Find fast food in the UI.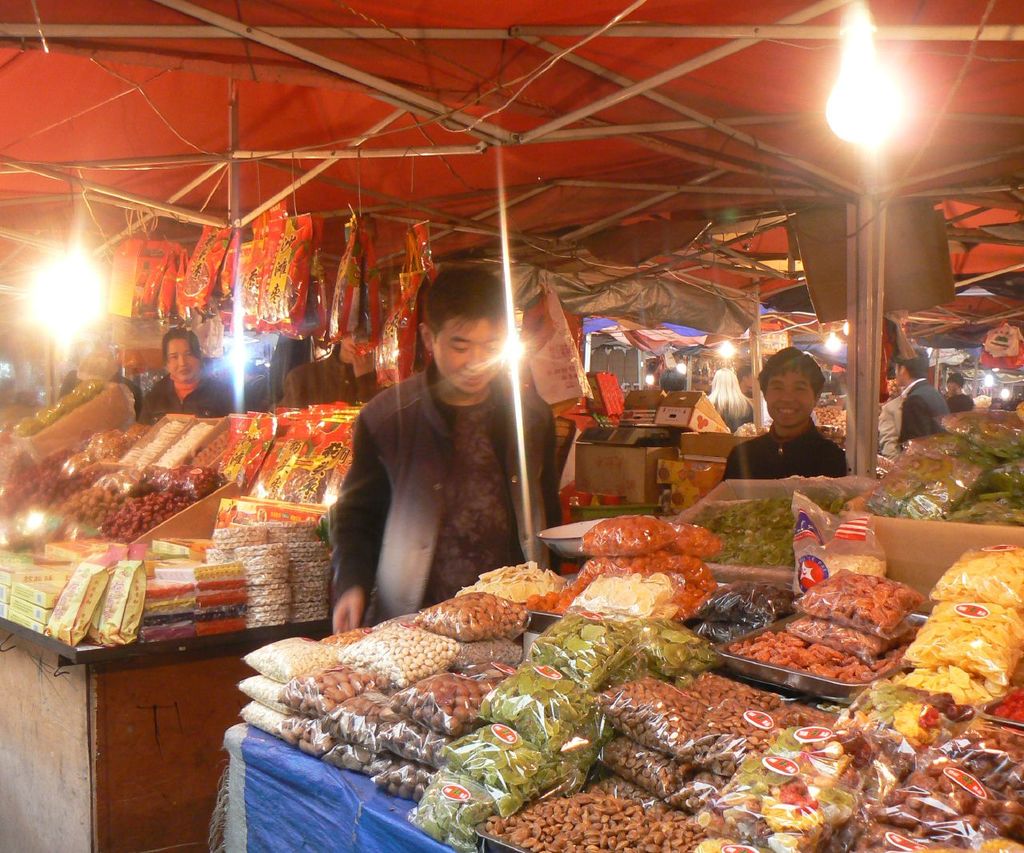
UI element at box=[527, 605, 637, 687].
